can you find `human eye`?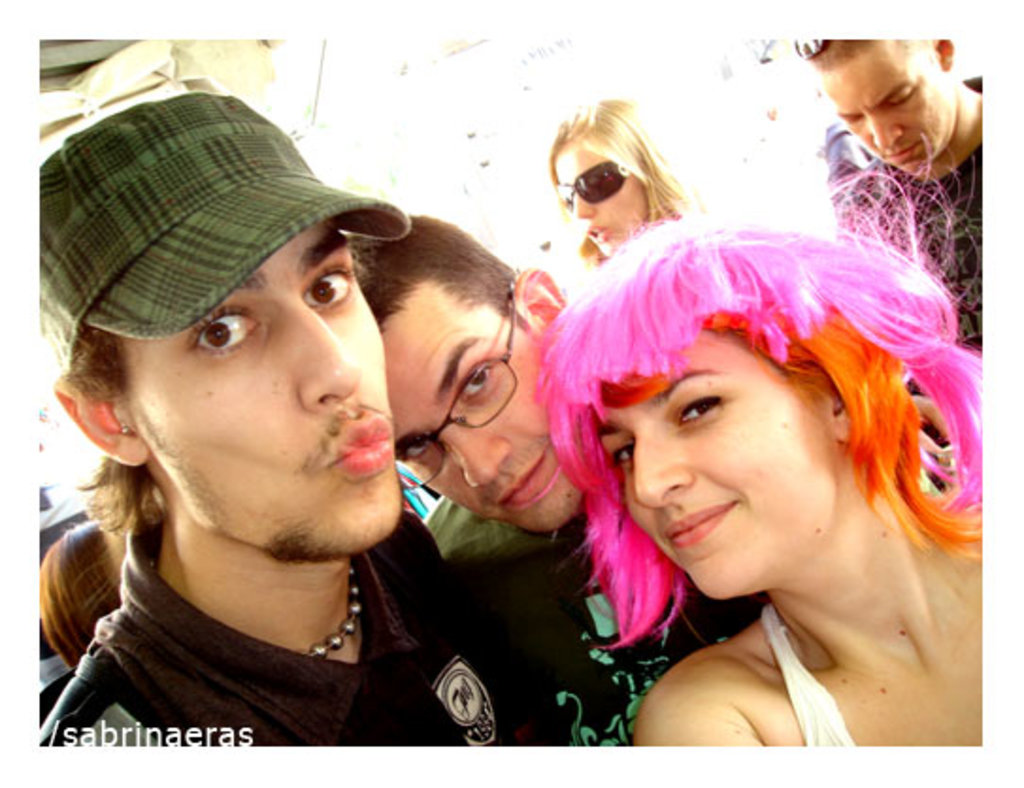
Yes, bounding box: bbox=(302, 262, 358, 317).
